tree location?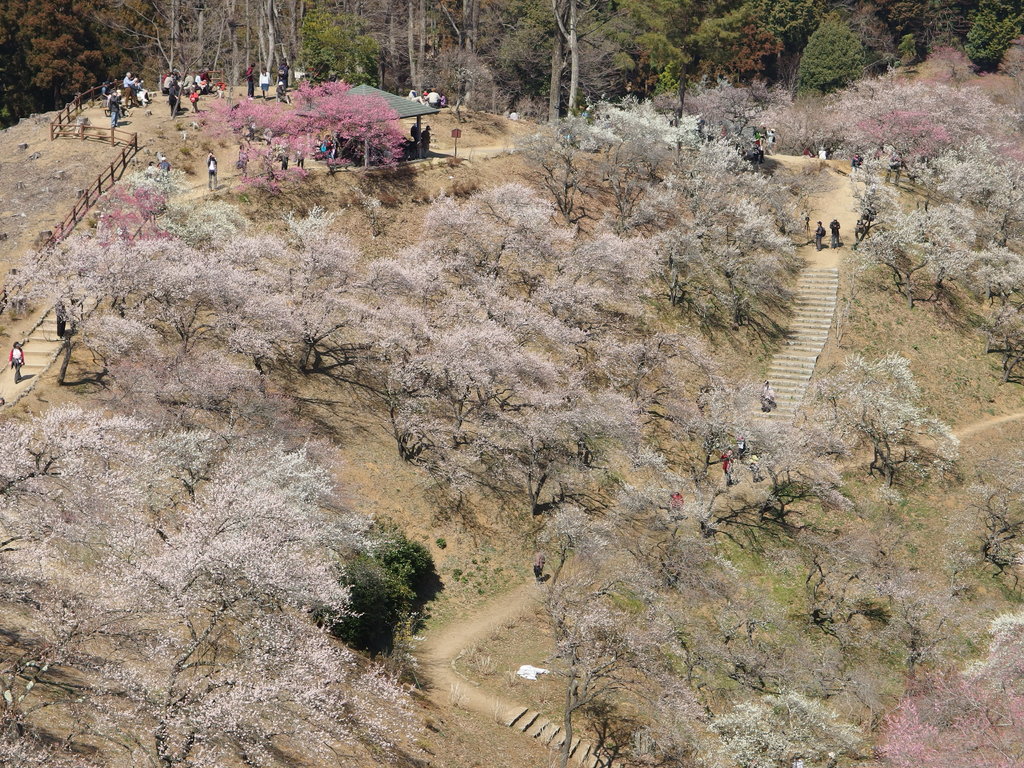
rect(796, 536, 953, 682)
